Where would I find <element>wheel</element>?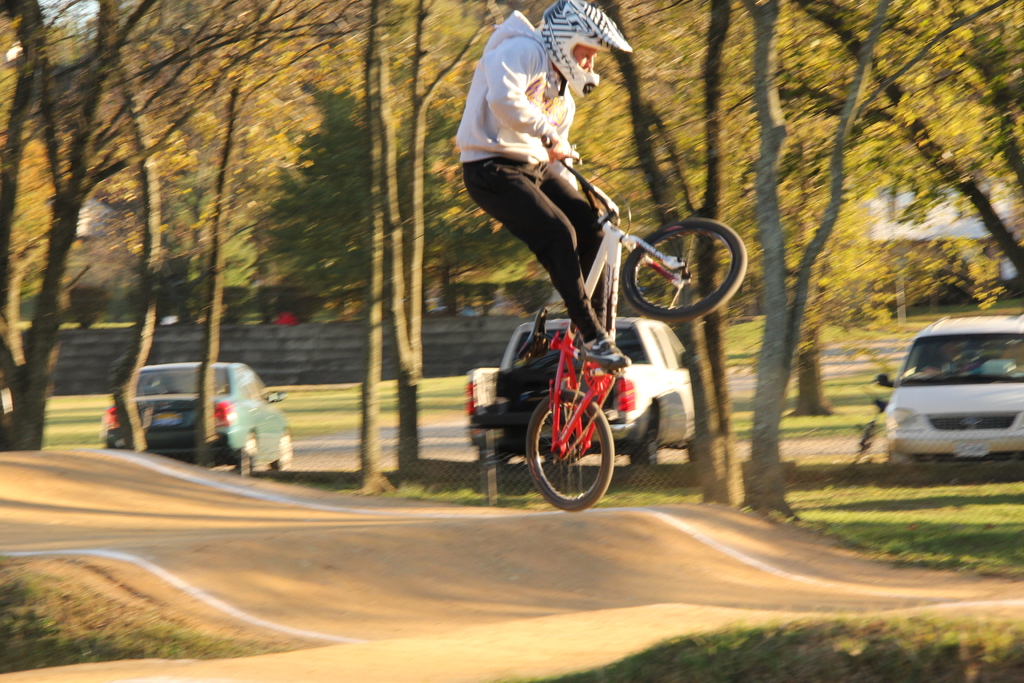
At x1=624 y1=216 x2=746 y2=321.
